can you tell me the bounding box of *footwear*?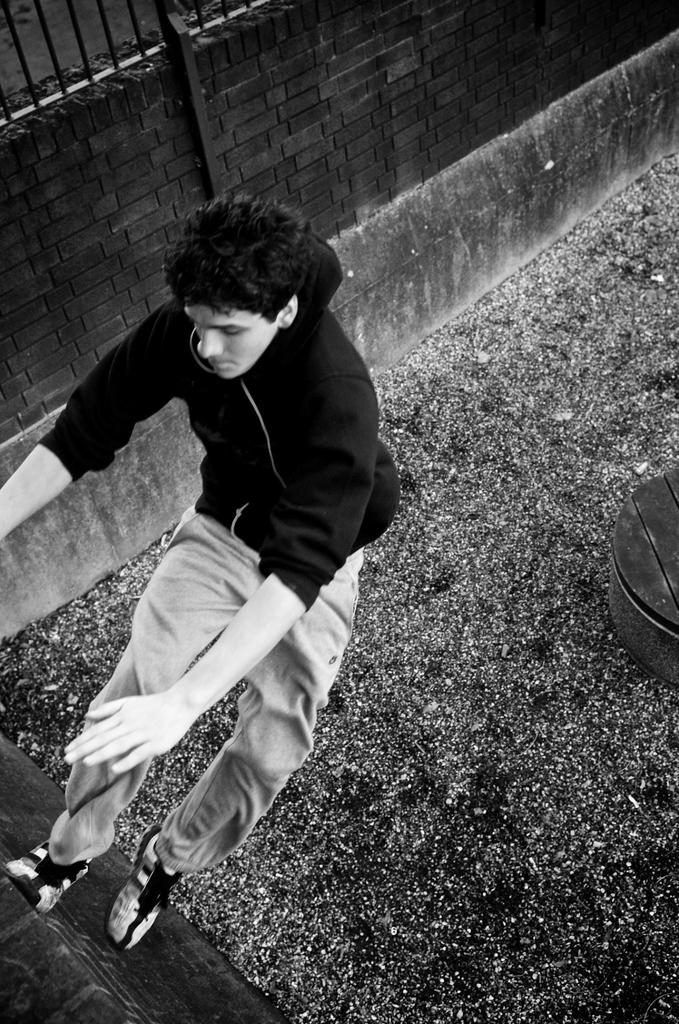
x1=3, y1=836, x2=93, y2=913.
